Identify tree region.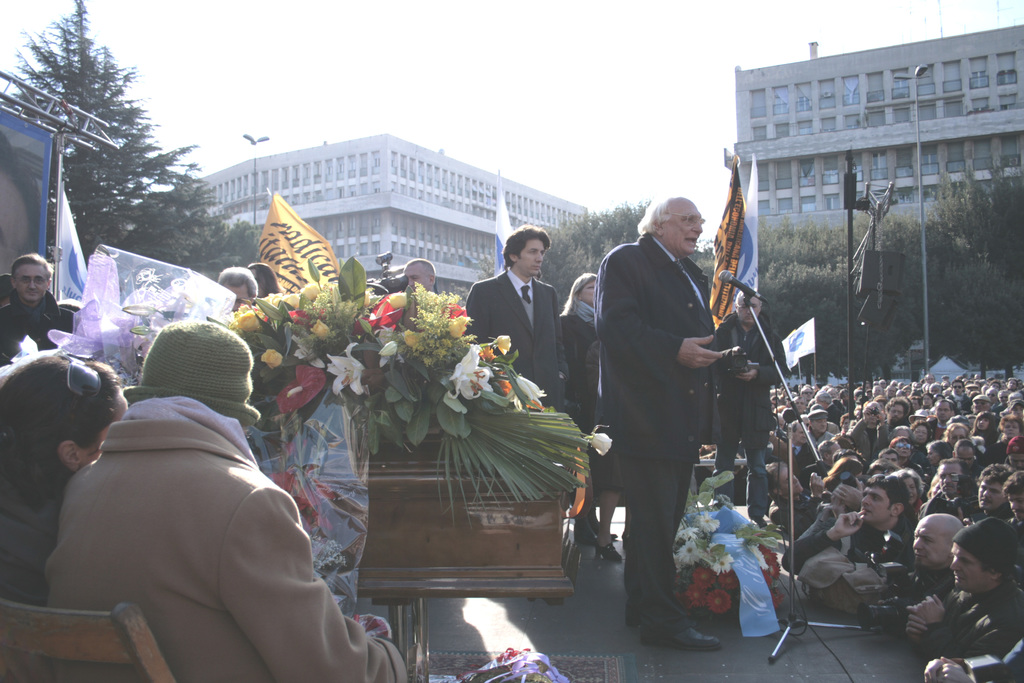
Region: (808, 224, 893, 377).
